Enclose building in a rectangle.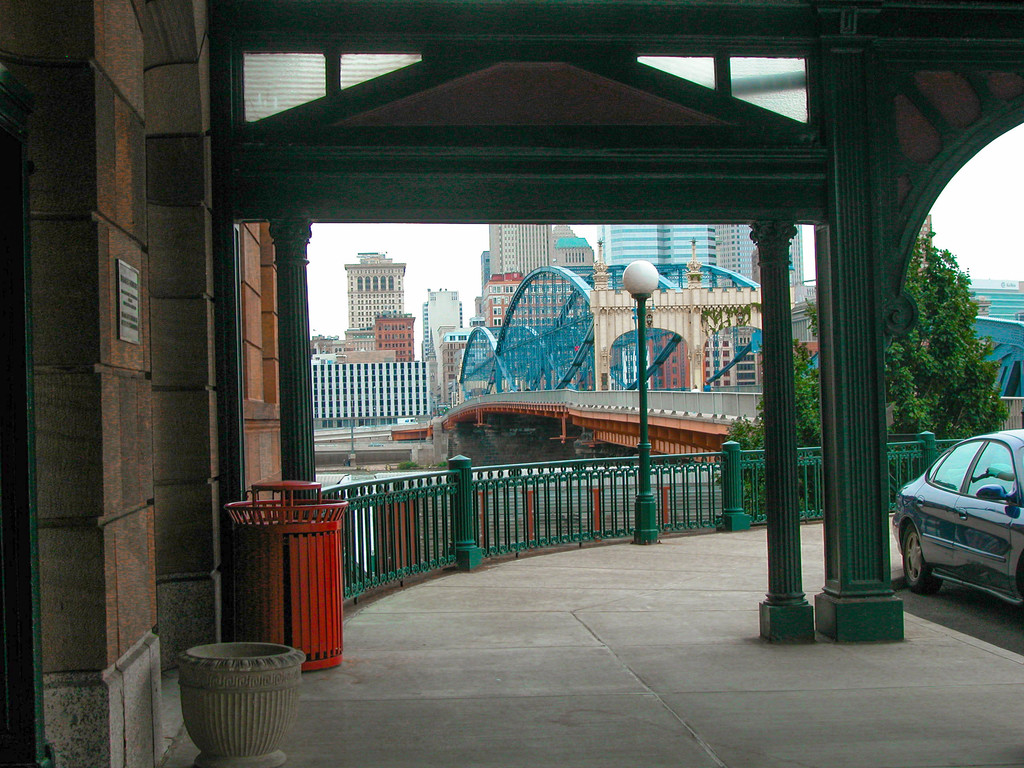
312/364/428/429.
